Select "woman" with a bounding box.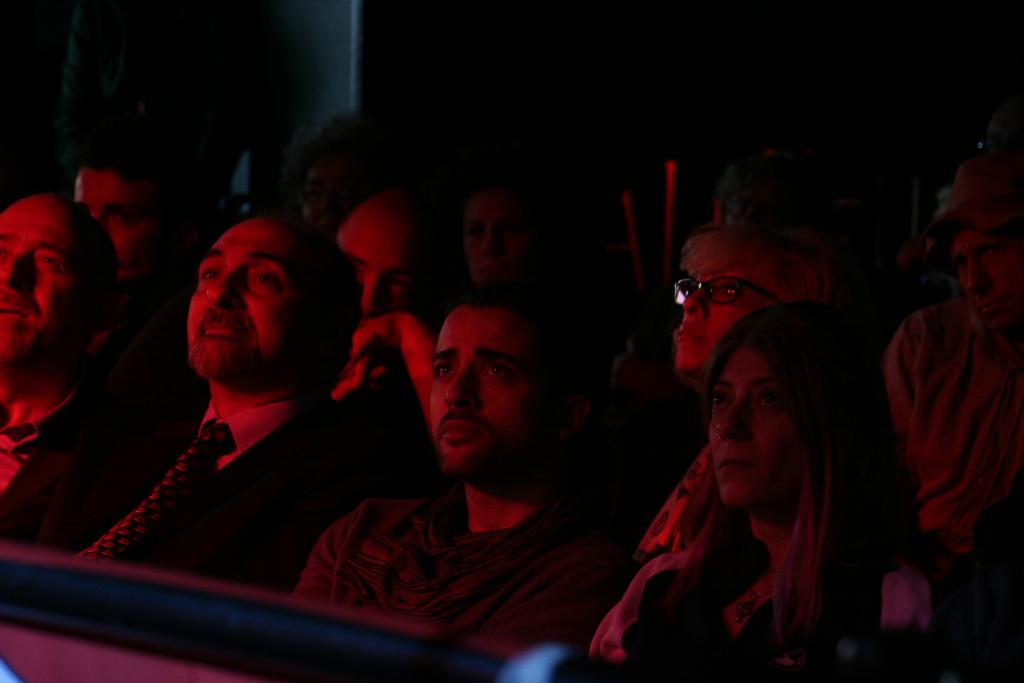
crop(445, 170, 566, 297).
